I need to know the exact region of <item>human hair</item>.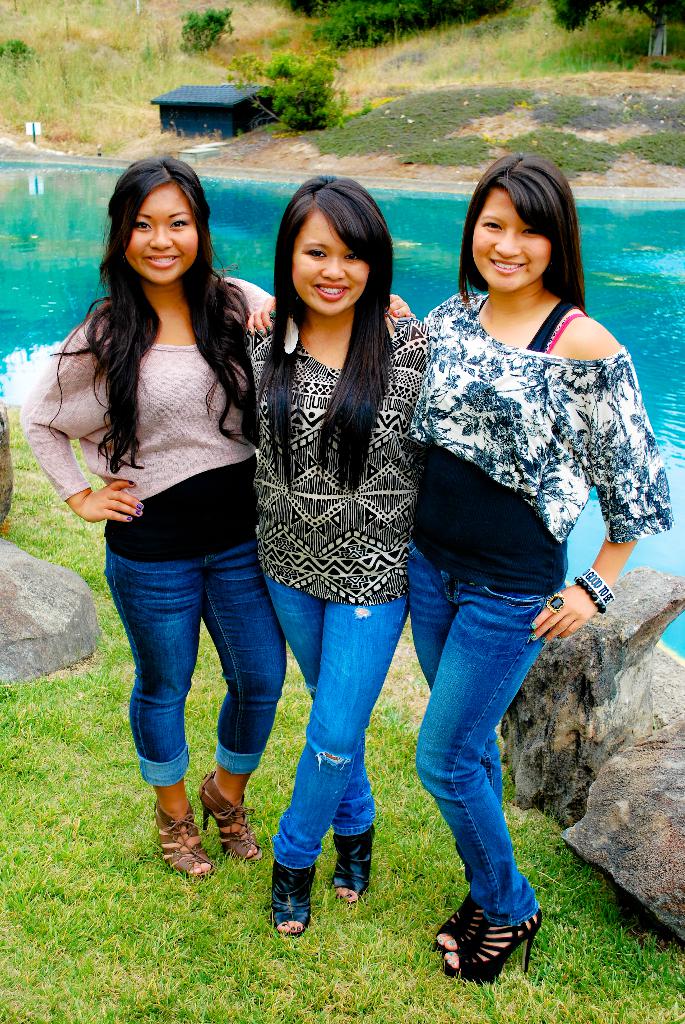
Region: (461, 150, 588, 314).
